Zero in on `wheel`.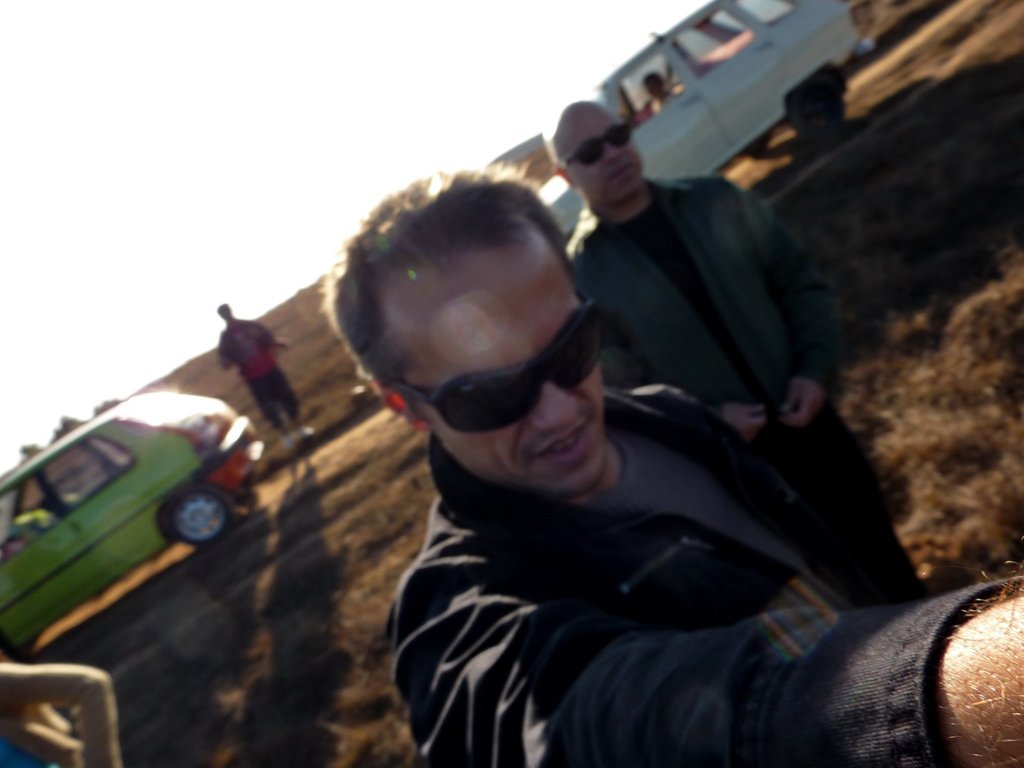
Zeroed in: 789:78:849:128.
